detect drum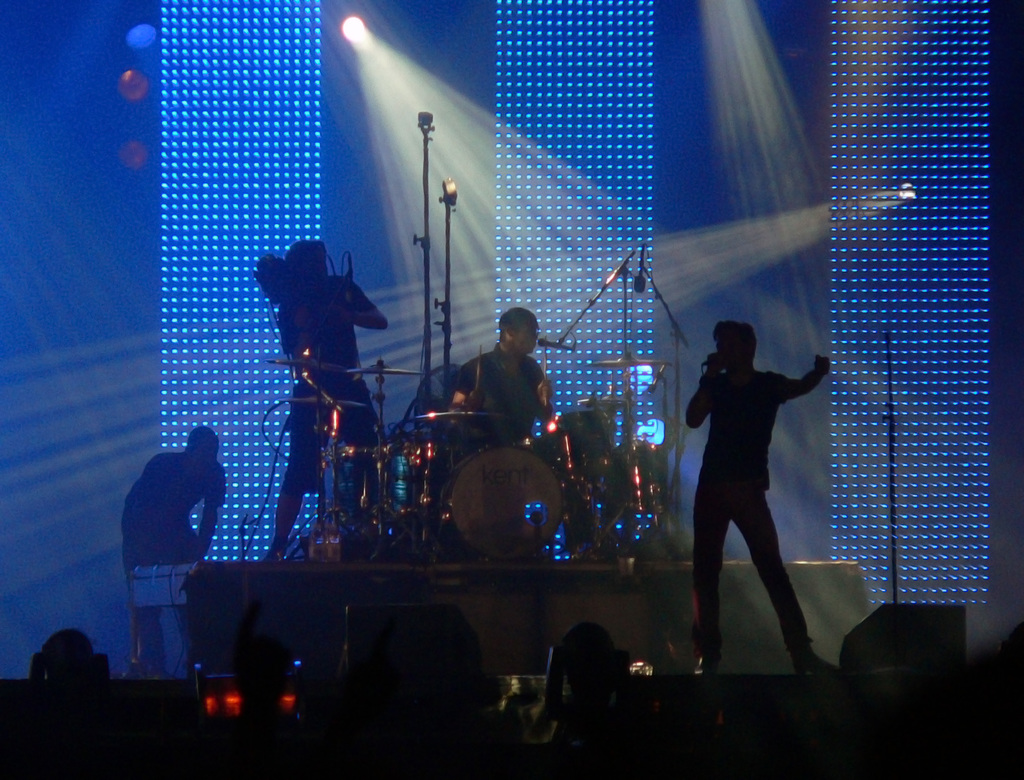
crop(597, 437, 675, 519)
